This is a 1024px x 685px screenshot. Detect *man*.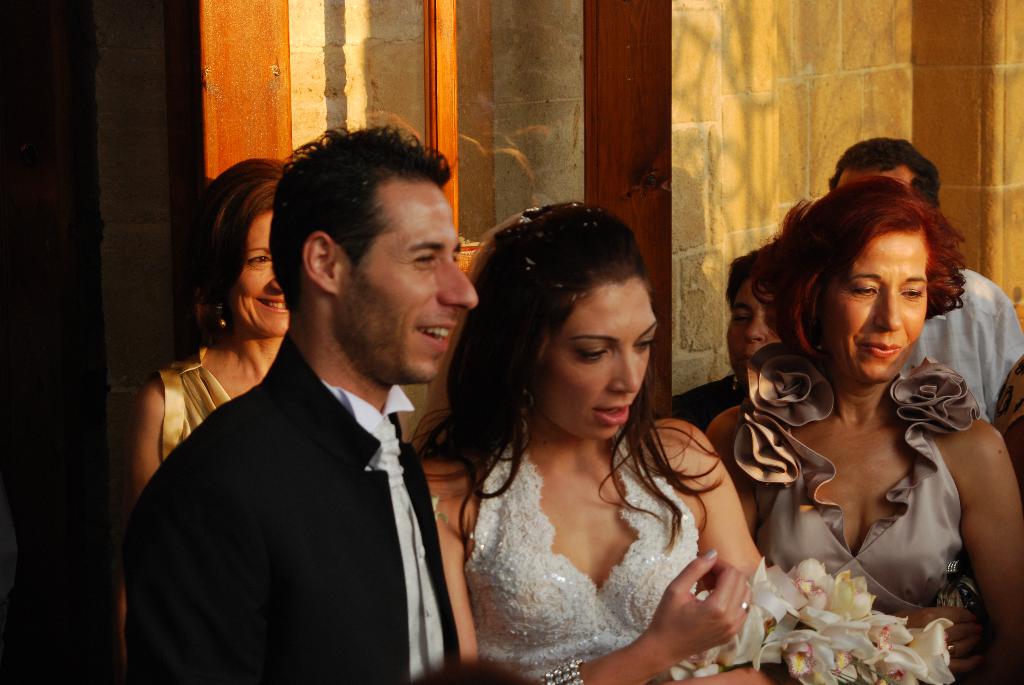
rect(133, 146, 490, 680).
